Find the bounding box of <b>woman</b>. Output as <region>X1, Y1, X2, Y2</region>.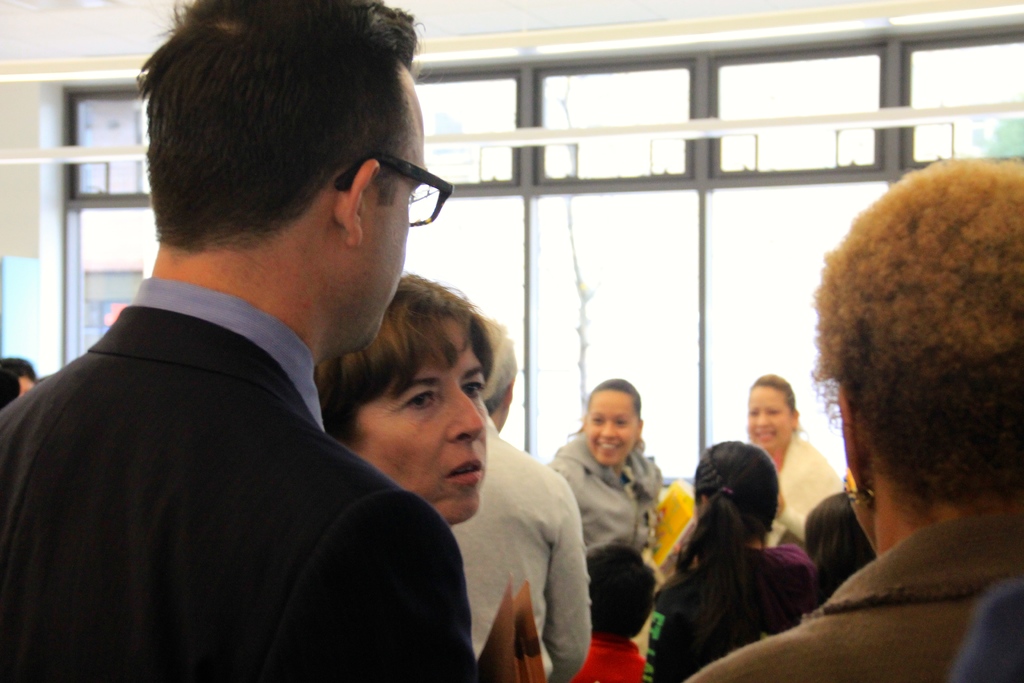
<region>737, 373, 832, 540</region>.
